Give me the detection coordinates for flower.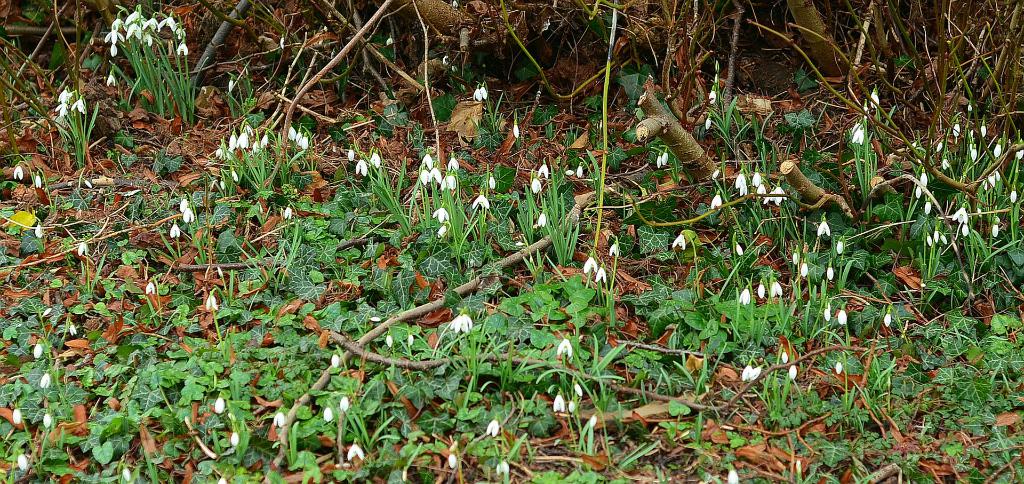
<box>454,313,474,333</box>.
